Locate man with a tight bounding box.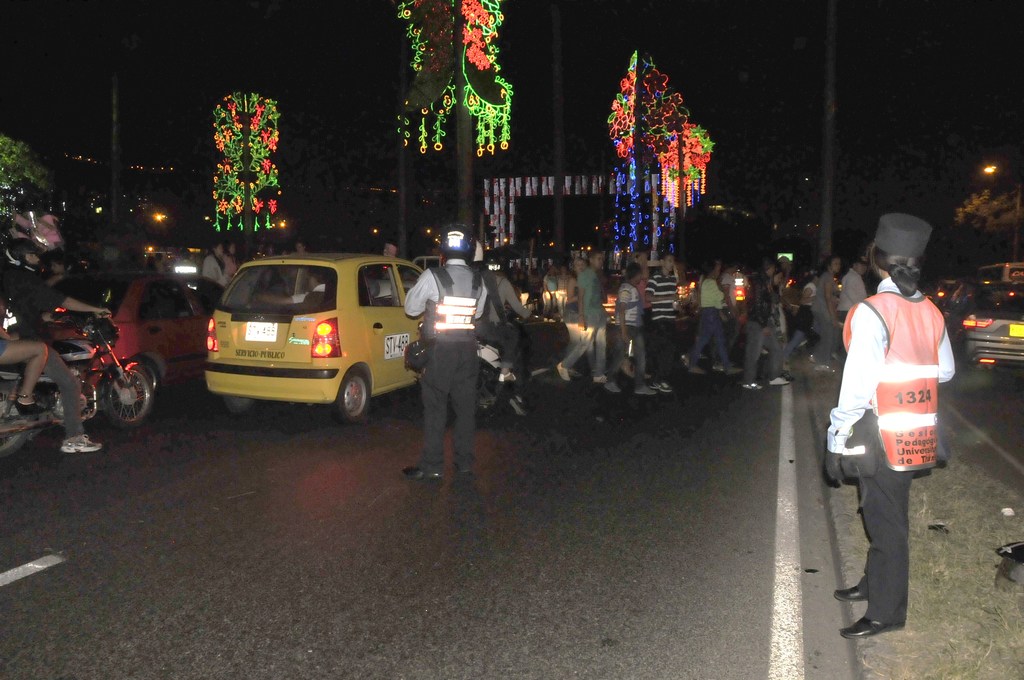
[560, 254, 607, 384].
